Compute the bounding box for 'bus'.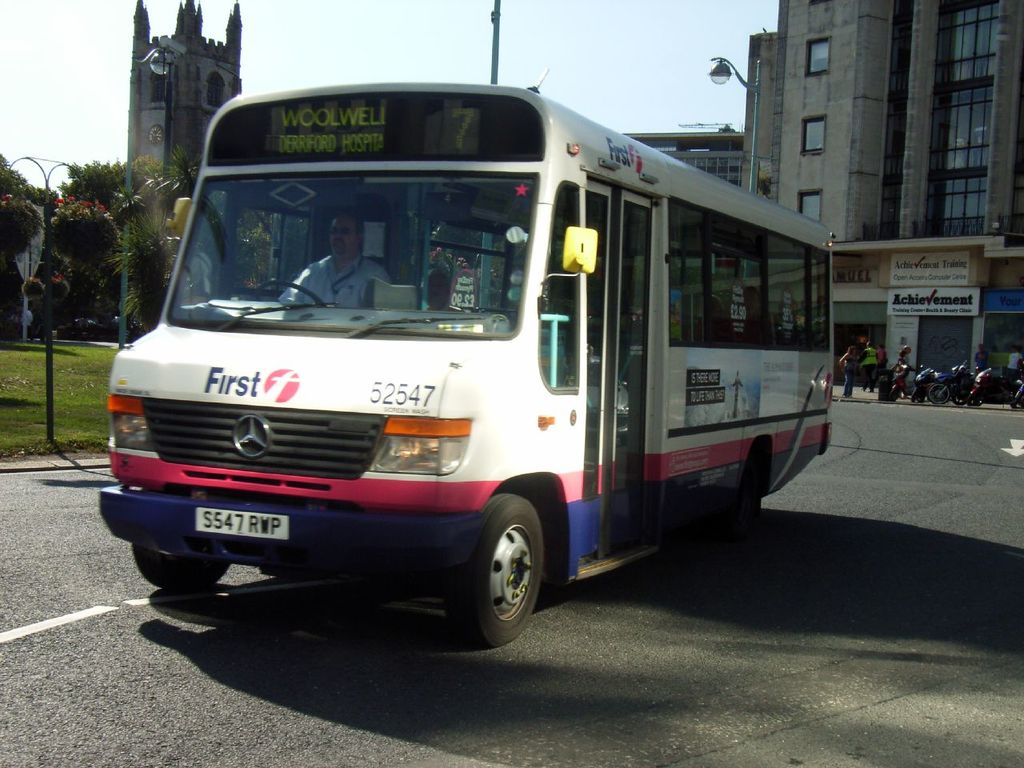
[left=94, top=80, right=840, bottom=638].
